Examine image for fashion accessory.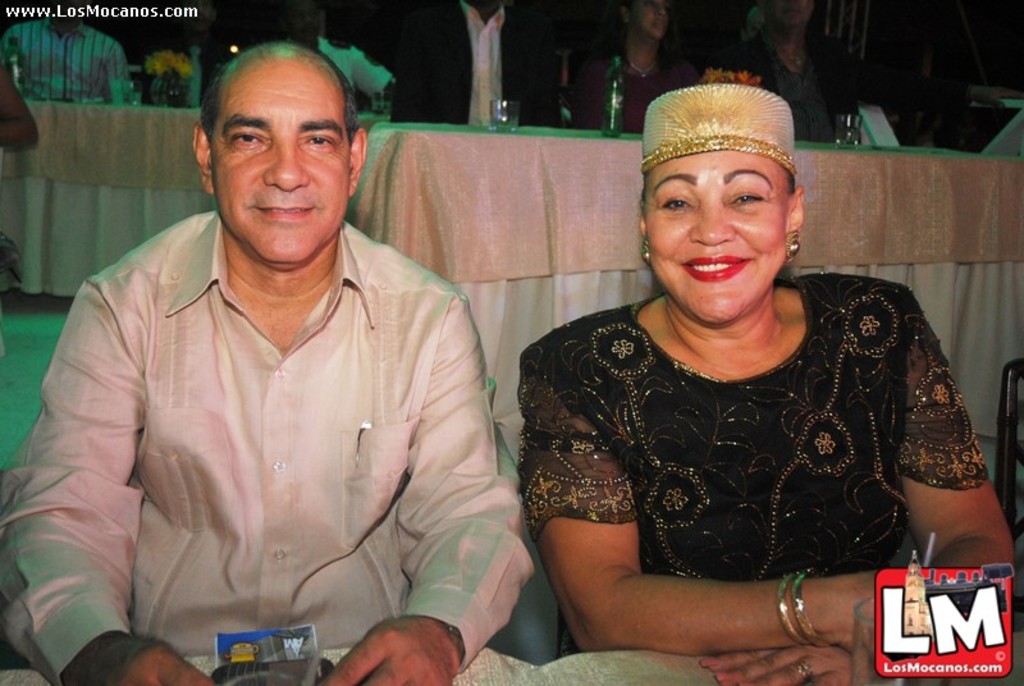
Examination result: (x1=796, y1=653, x2=815, y2=681).
